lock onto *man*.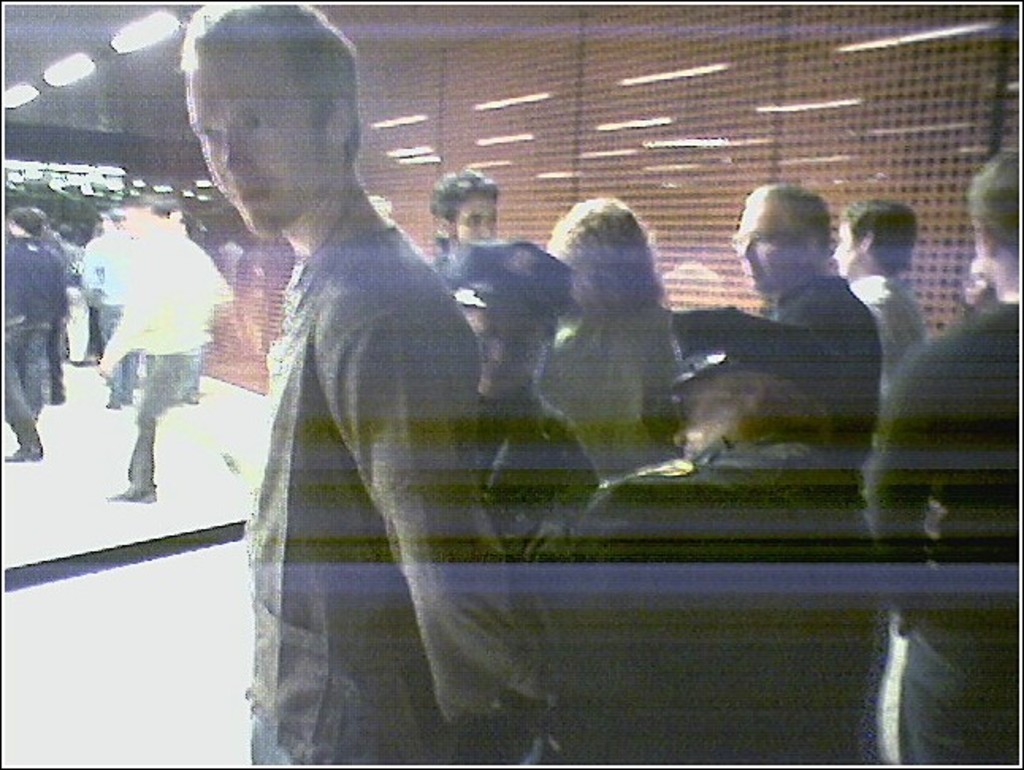
Locked: bbox=(174, 0, 563, 768).
